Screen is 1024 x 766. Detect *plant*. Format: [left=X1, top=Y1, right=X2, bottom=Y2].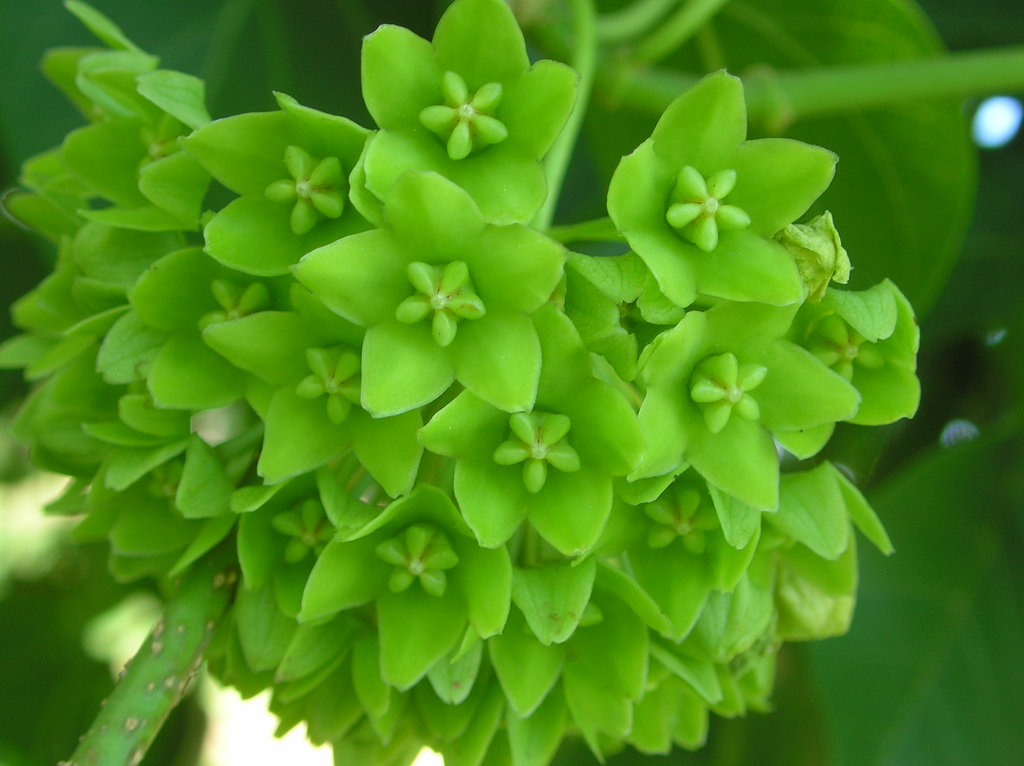
[left=0, top=0, right=1023, bottom=762].
